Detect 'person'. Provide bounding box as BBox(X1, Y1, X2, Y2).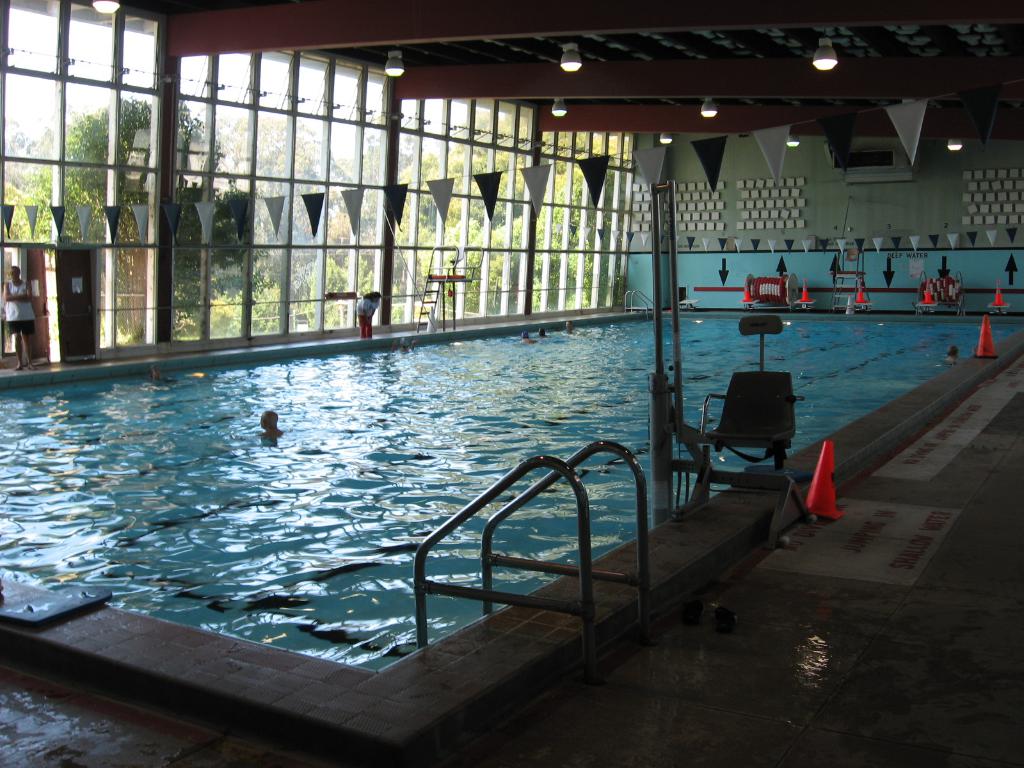
BBox(151, 365, 172, 383).
